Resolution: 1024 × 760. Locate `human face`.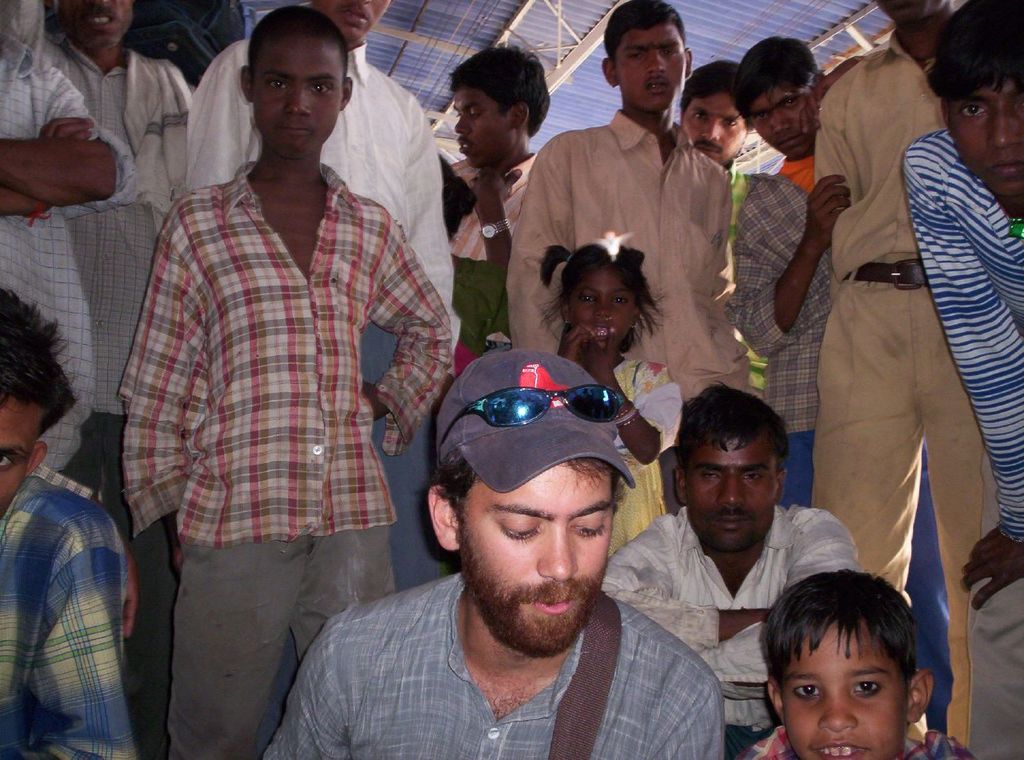
Rect(451, 458, 616, 654).
